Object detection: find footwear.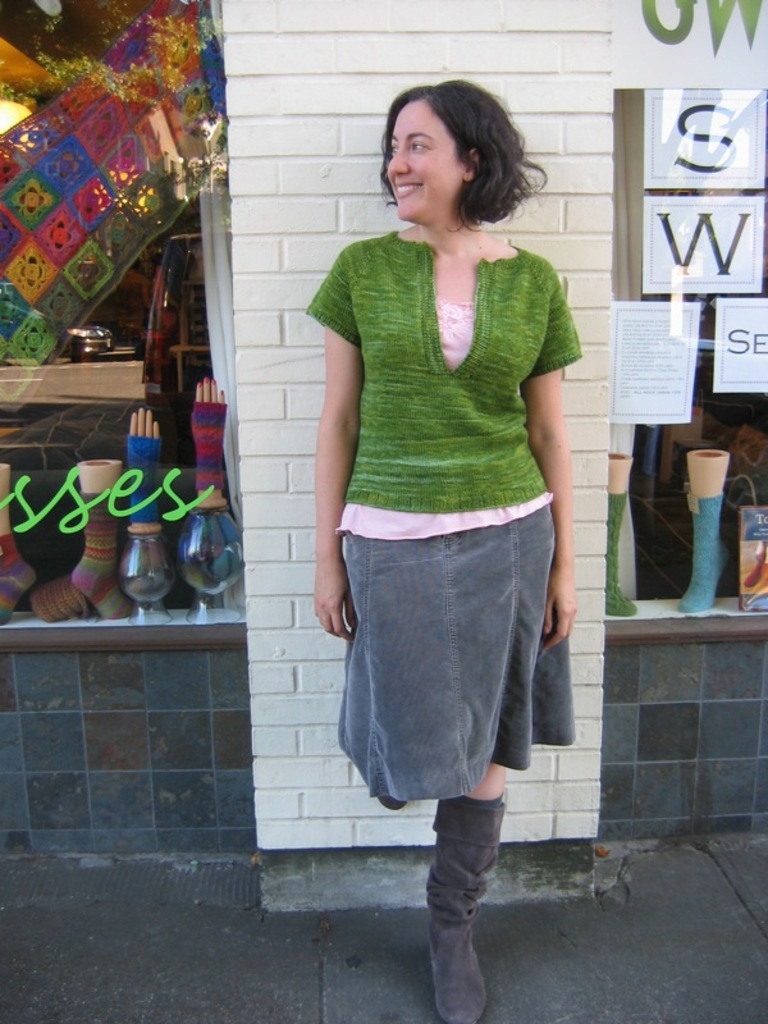
crop(424, 791, 511, 1023).
